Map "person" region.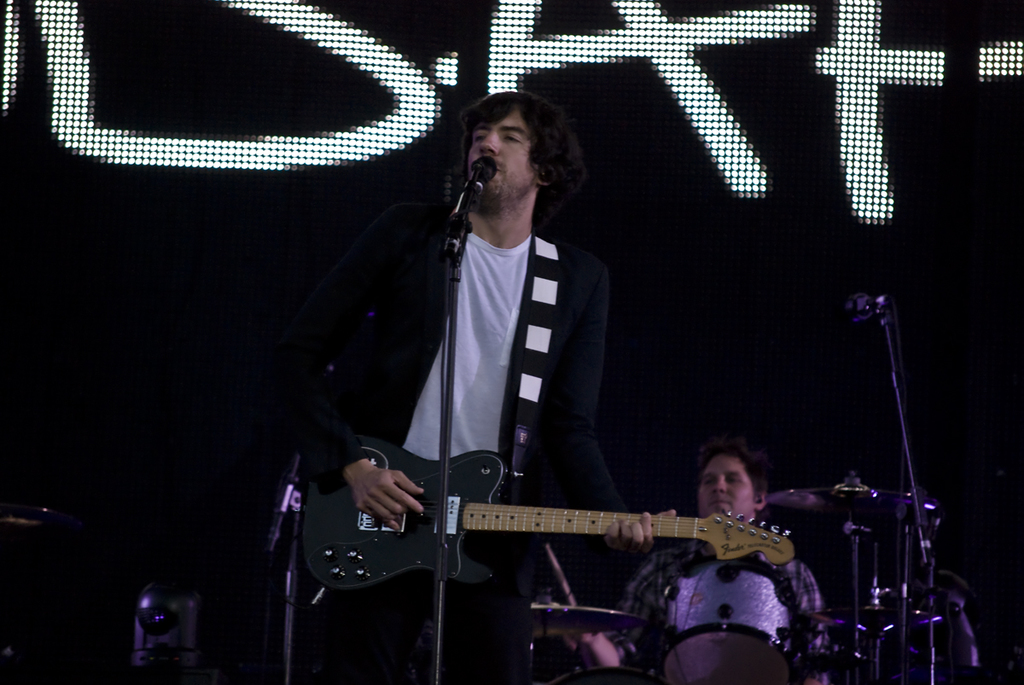
Mapped to 299,94,652,684.
